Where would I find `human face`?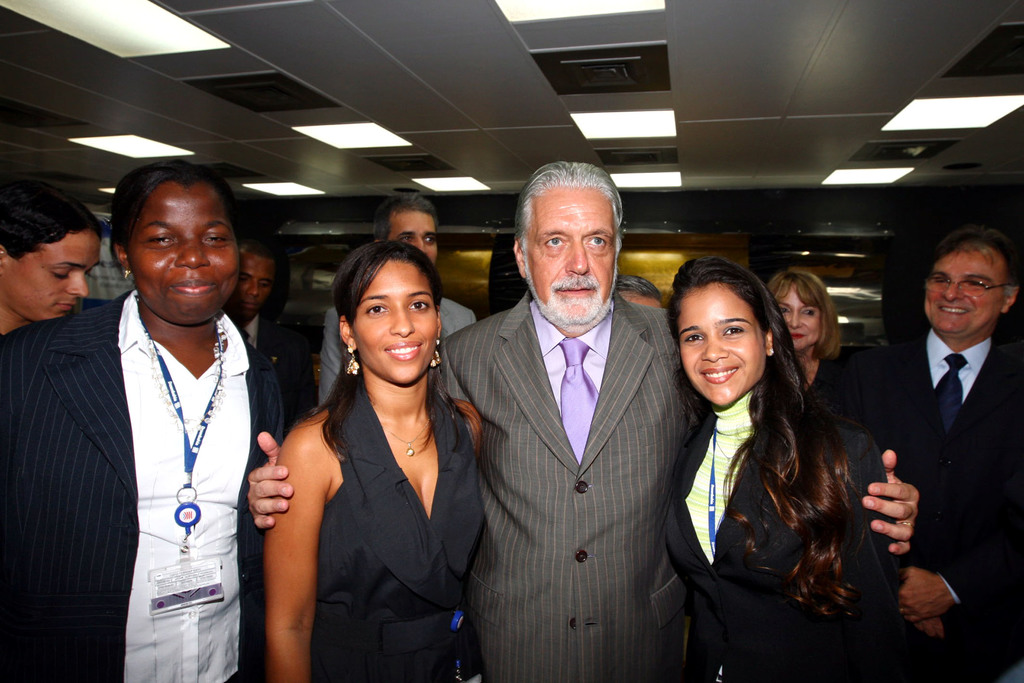
At crop(524, 181, 614, 324).
